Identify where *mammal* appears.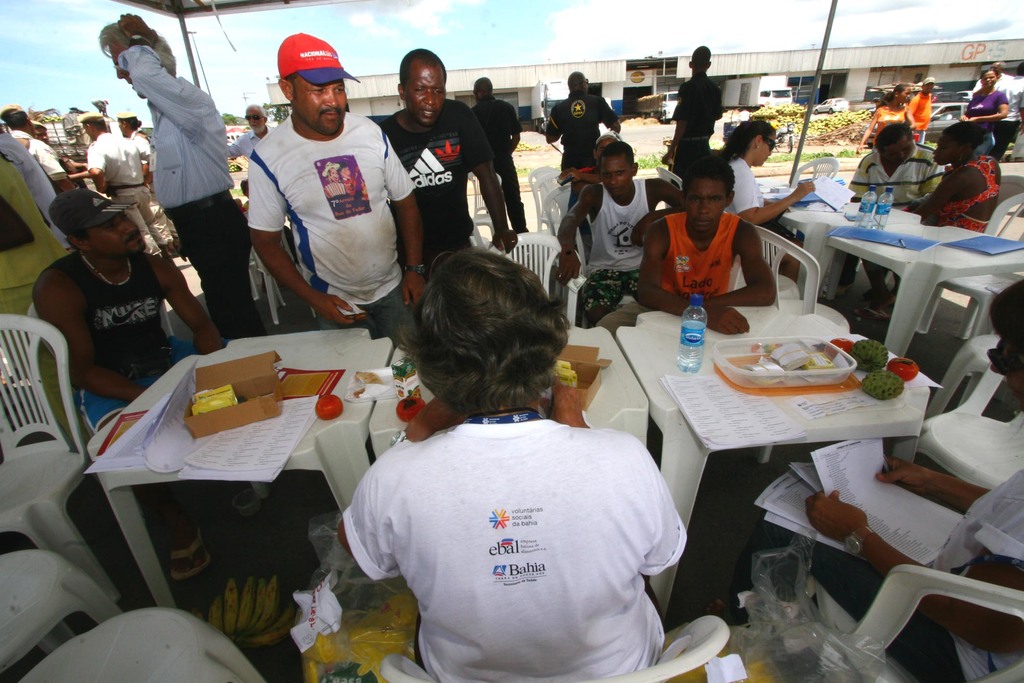
Appears at crop(556, 140, 686, 321).
